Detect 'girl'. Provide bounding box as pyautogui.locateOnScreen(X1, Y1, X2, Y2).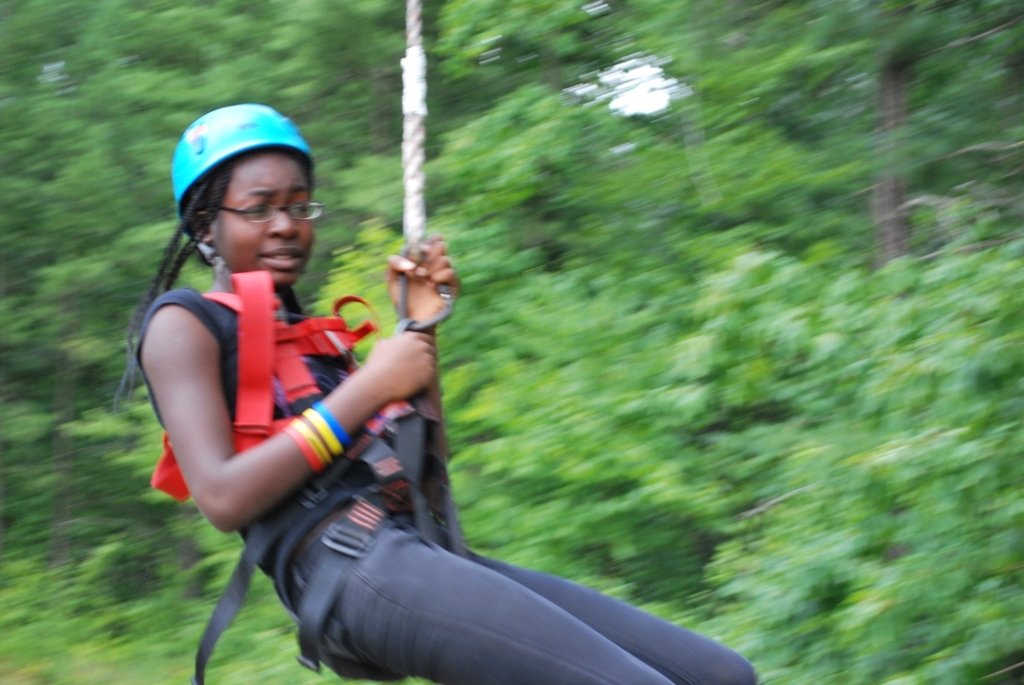
pyautogui.locateOnScreen(118, 103, 756, 684).
